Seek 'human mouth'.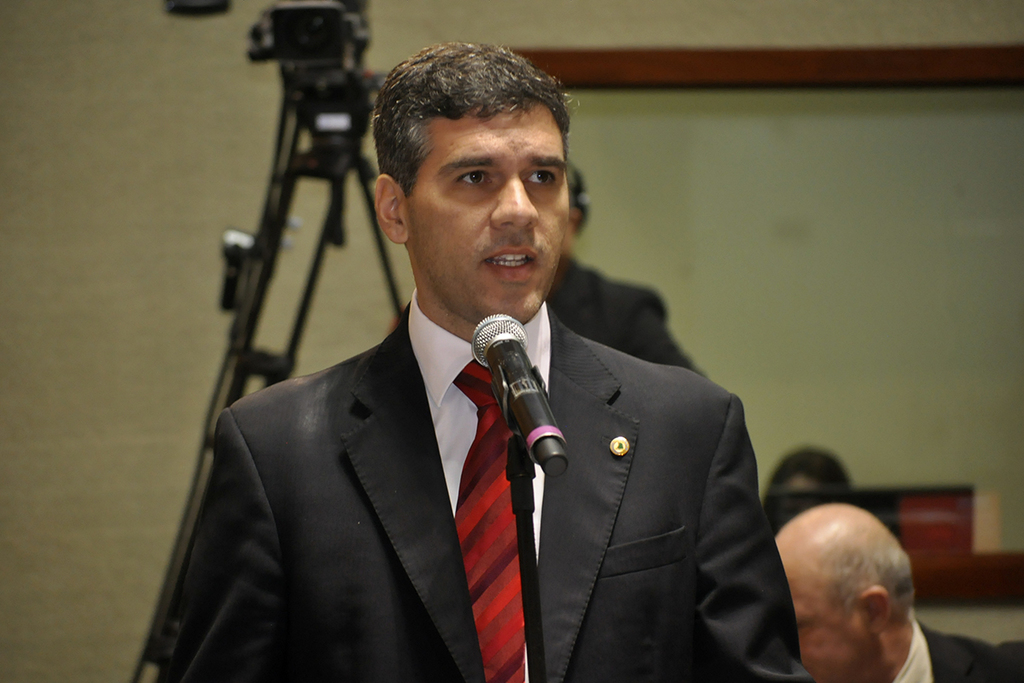
l=480, t=231, r=542, b=283.
